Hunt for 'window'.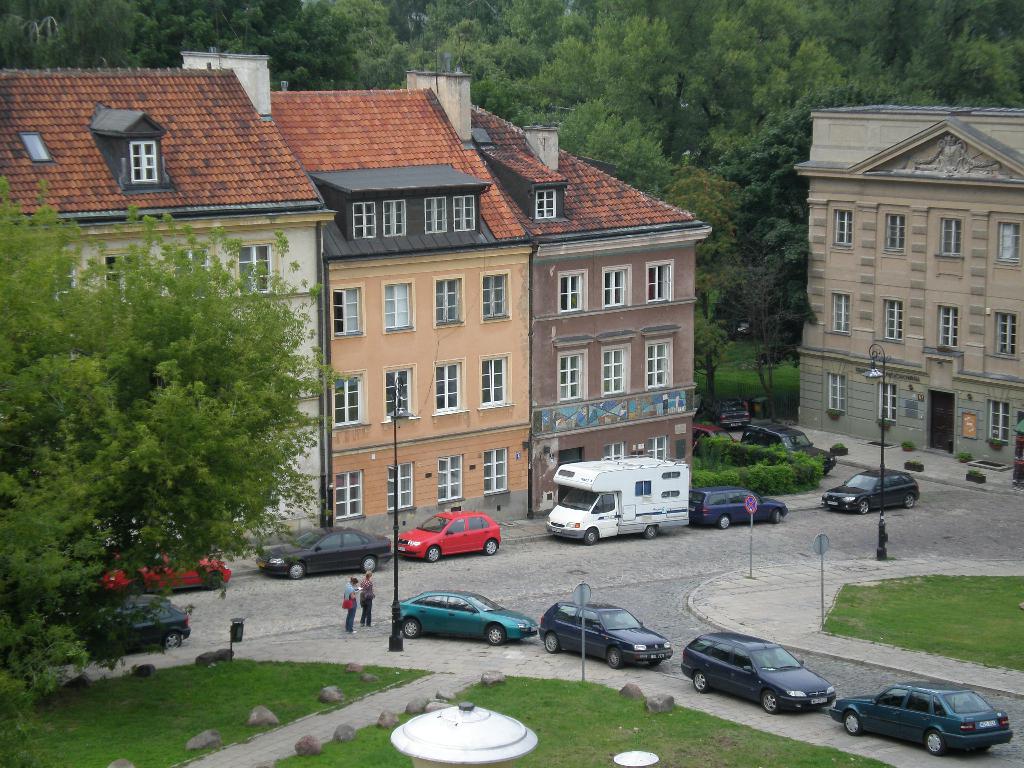
Hunted down at pyautogui.locateOnScreen(433, 365, 461, 412).
